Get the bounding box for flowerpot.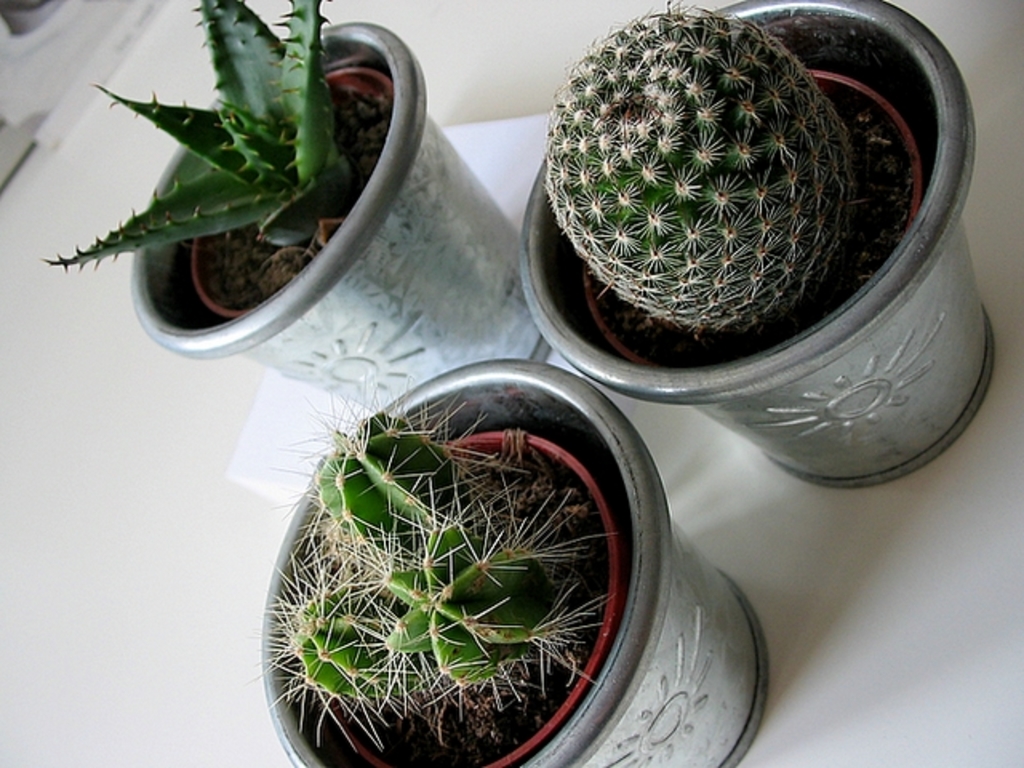
517,0,997,493.
